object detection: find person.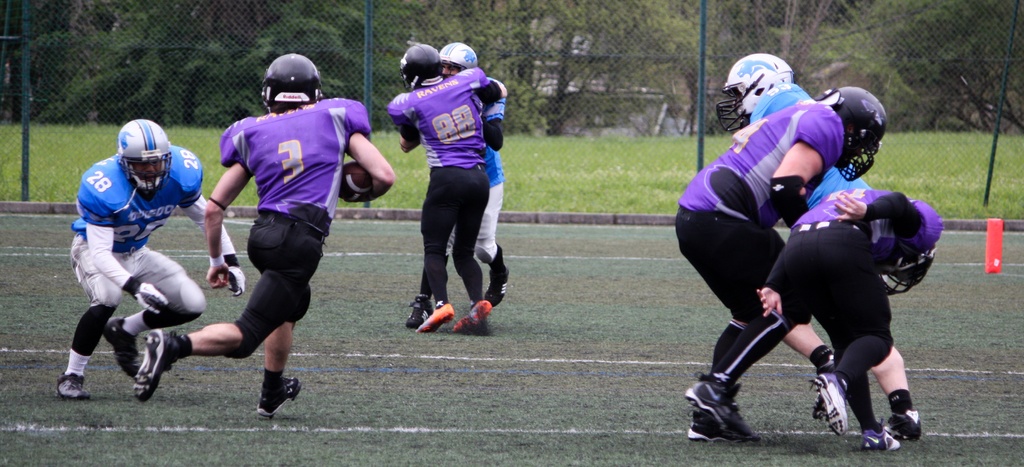
406,42,511,328.
